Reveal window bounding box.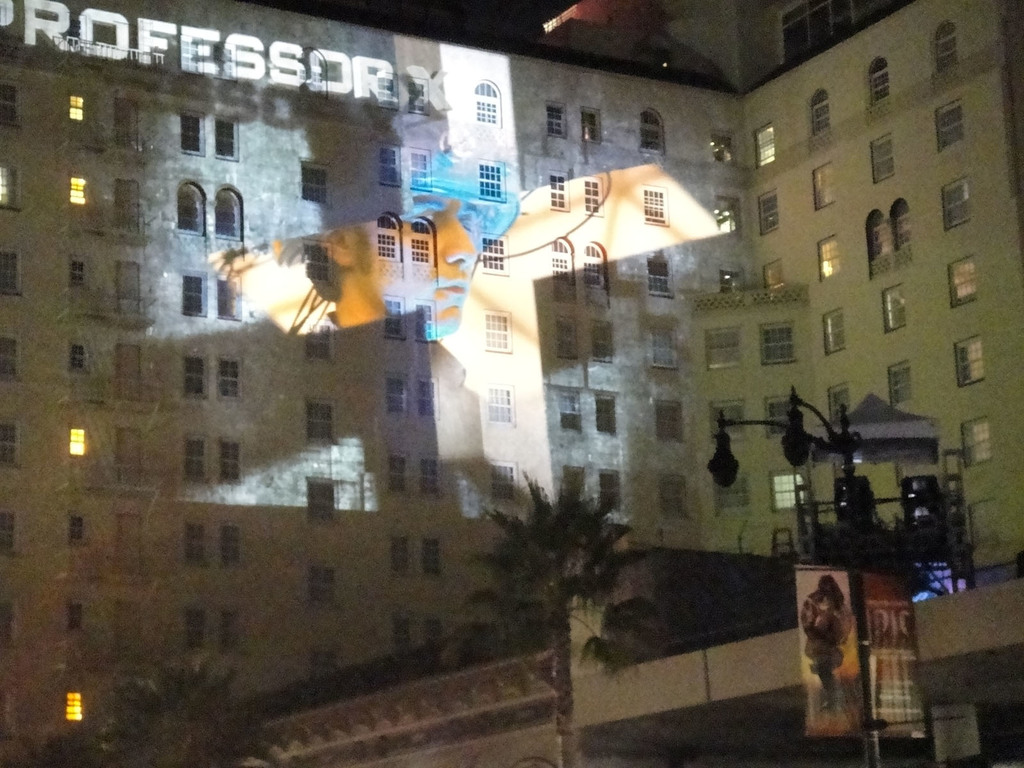
Revealed: left=218, top=278, right=242, bottom=317.
